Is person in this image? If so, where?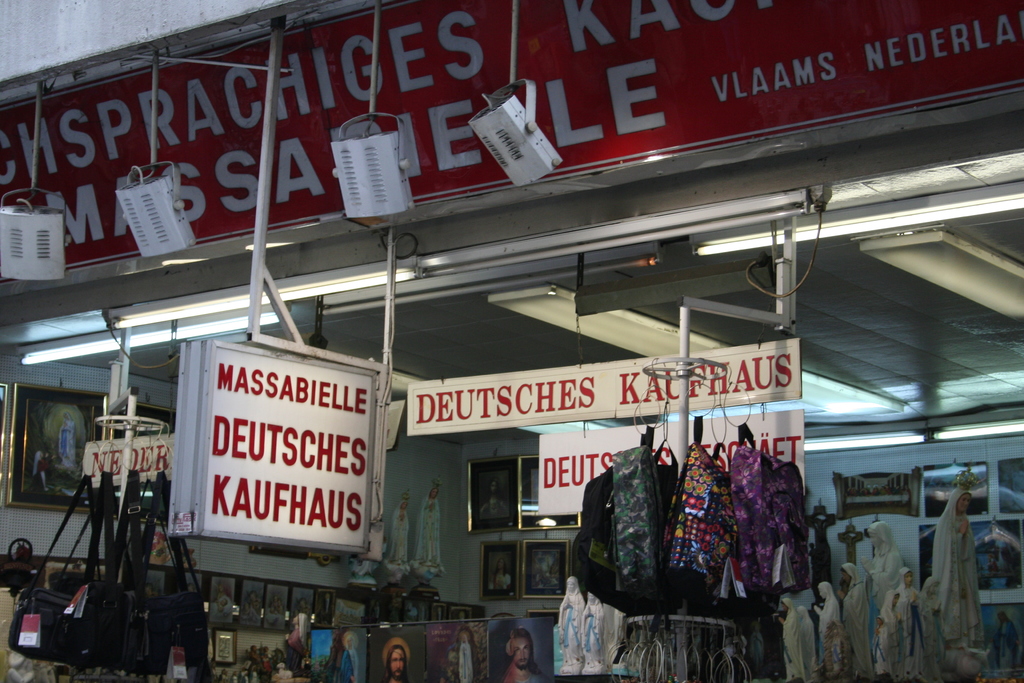
Yes, at <box>531,553,558,589</box>.
